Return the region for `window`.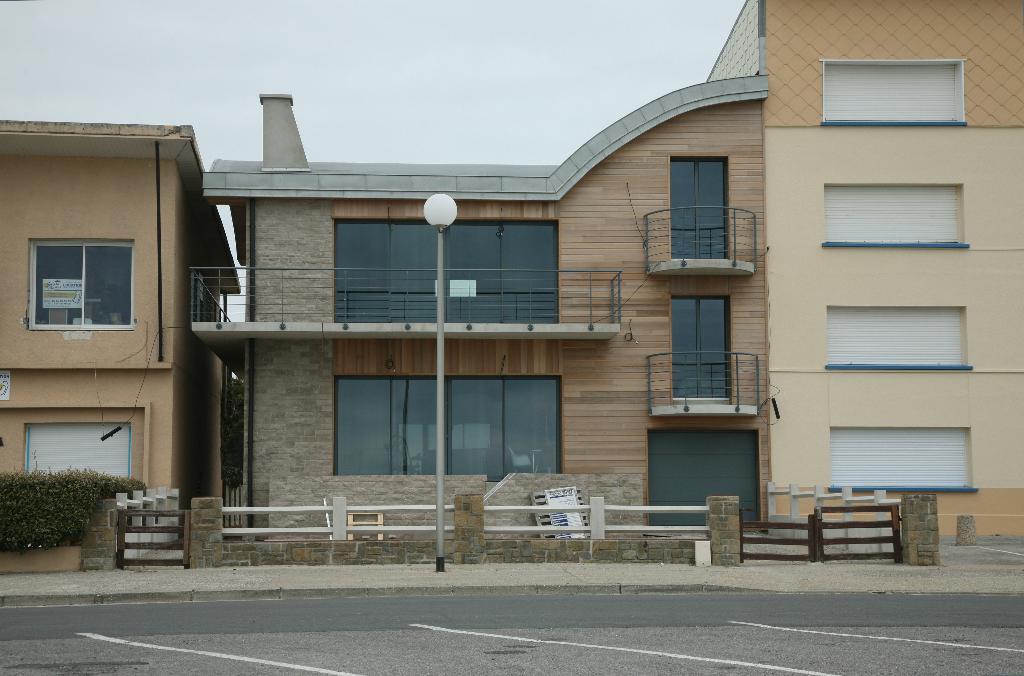
670:156:734:261.
